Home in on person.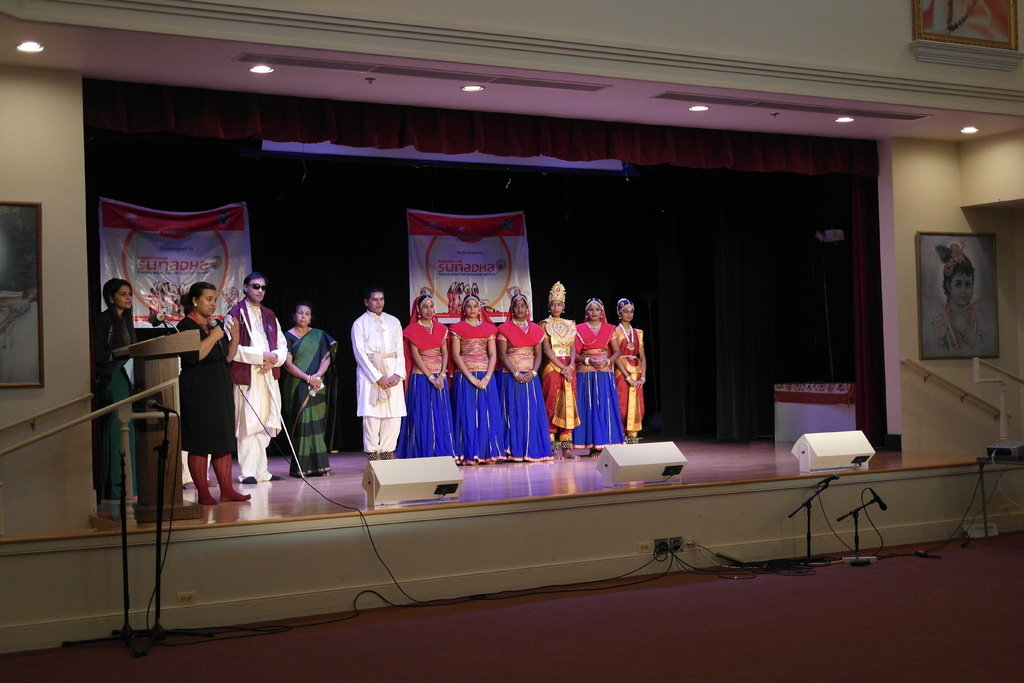
Homed in at (x1=538, y1=280, x2=583, y2=454).
